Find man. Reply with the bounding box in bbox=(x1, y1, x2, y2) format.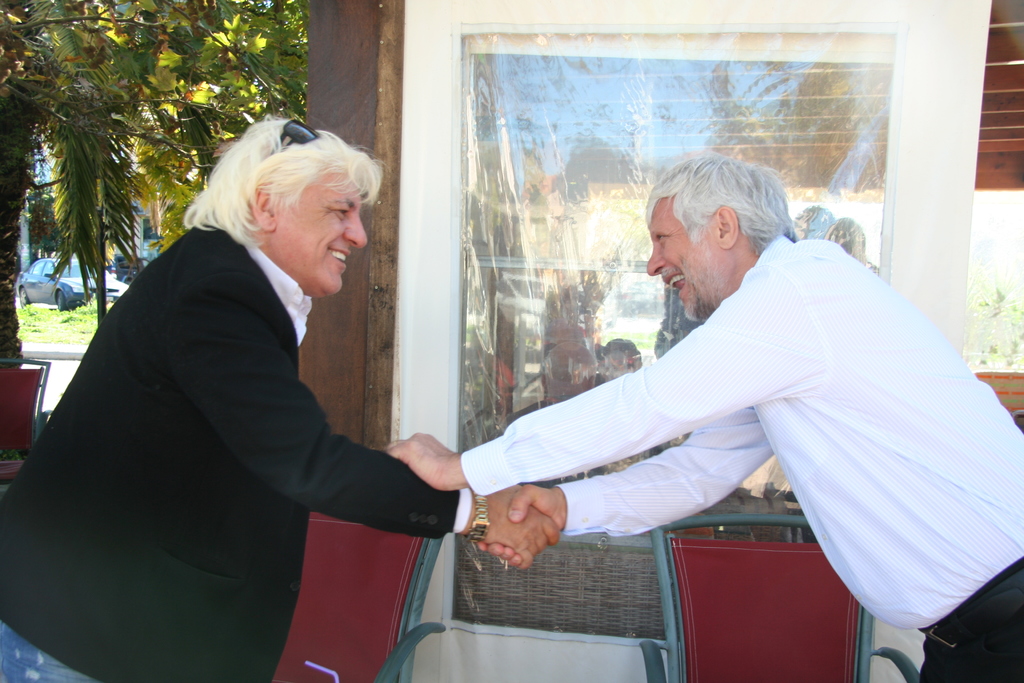
bbox=(463, 108, 980, 621).
